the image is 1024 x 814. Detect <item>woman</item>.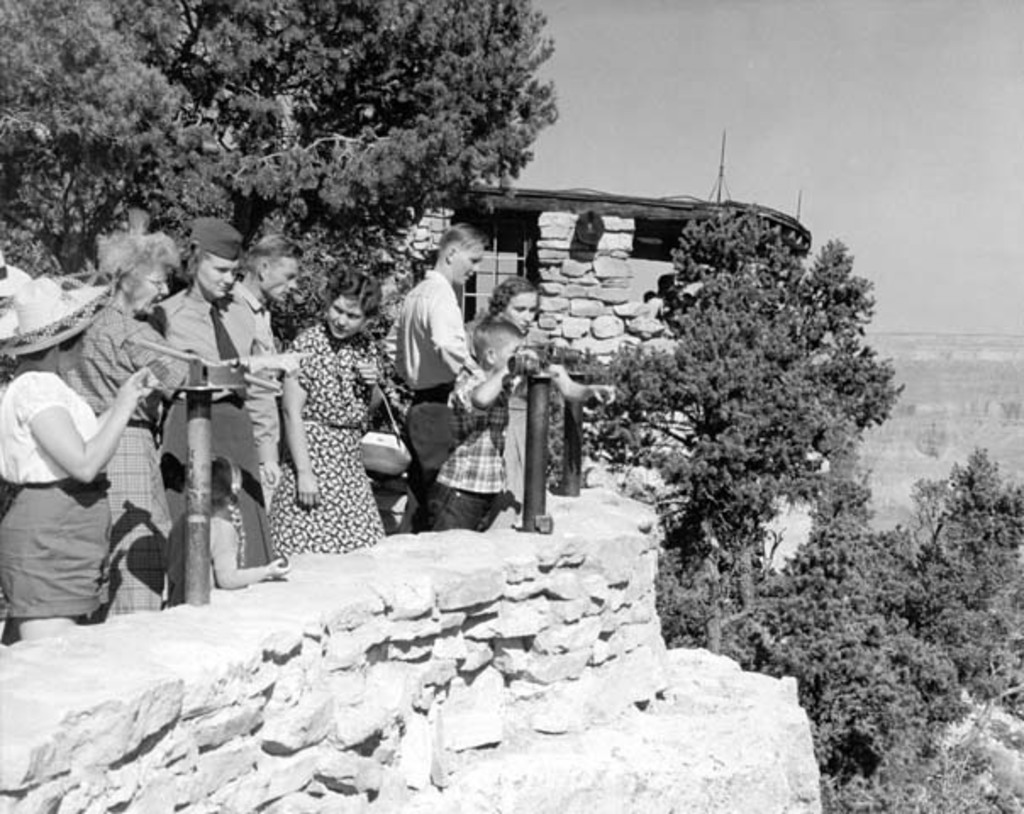
Detection: (56,220,195,590).
